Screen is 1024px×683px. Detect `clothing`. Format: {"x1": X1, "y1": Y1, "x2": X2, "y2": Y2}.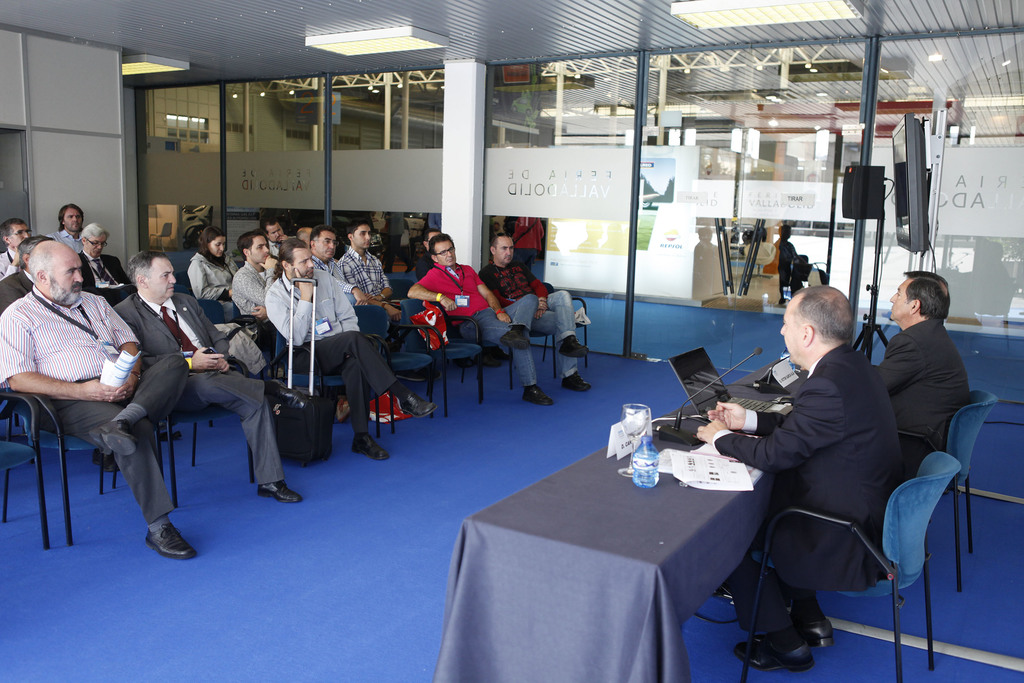
{"x1": 414, "y1": 258, "x2": 540, "y2": 390}.
